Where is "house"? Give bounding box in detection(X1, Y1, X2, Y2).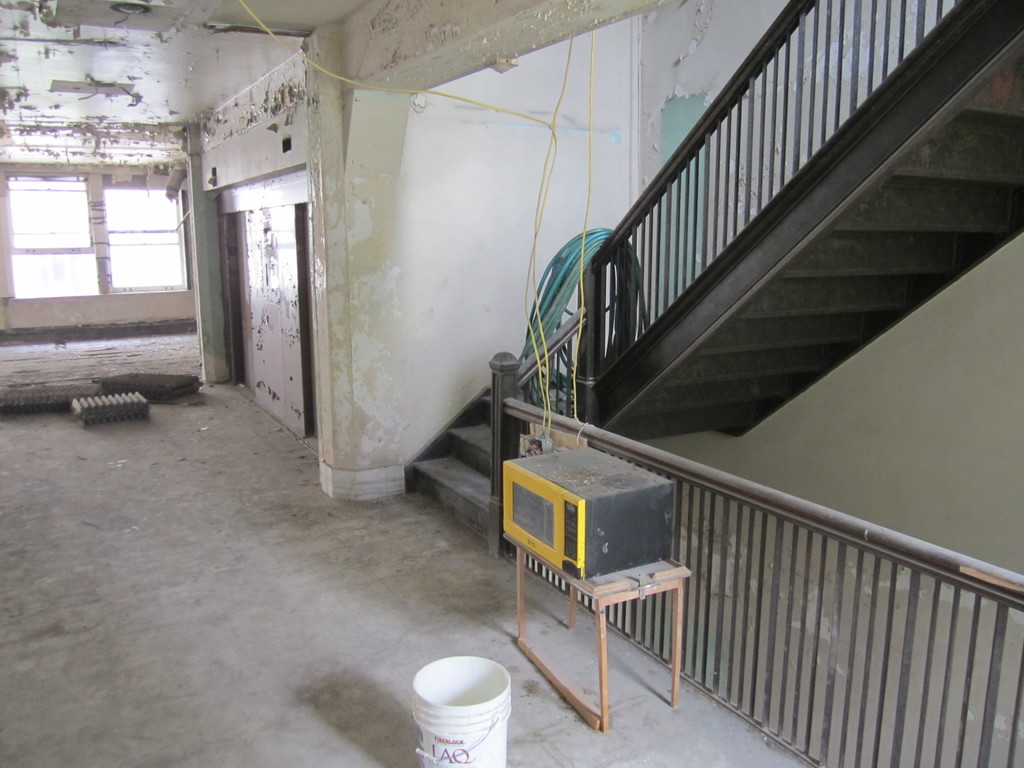
detection(0, 0, 1023, 767).
